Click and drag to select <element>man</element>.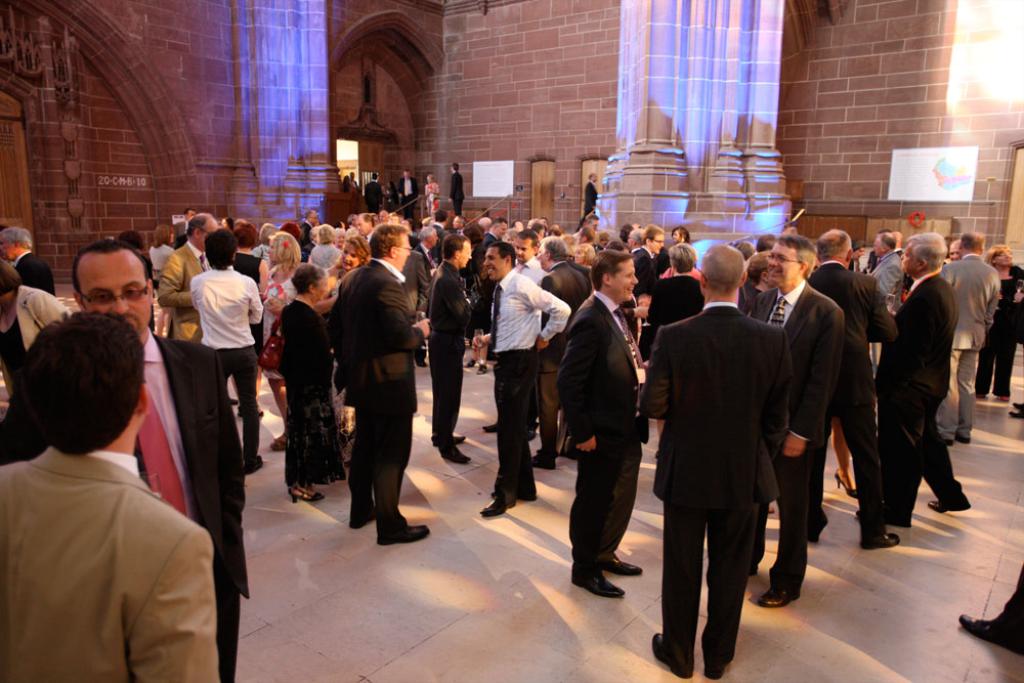
Selection: 868 232 905 302.
